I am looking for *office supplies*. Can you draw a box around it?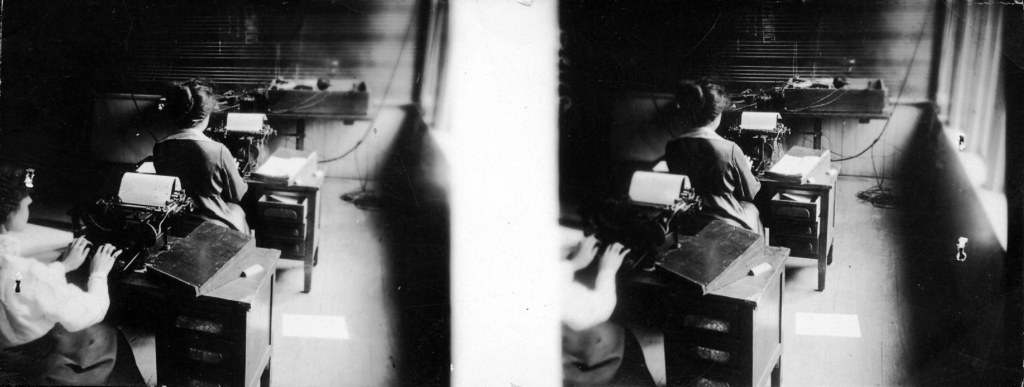
Sure, the bounding box is BBox(248, 165, 323, 291).
